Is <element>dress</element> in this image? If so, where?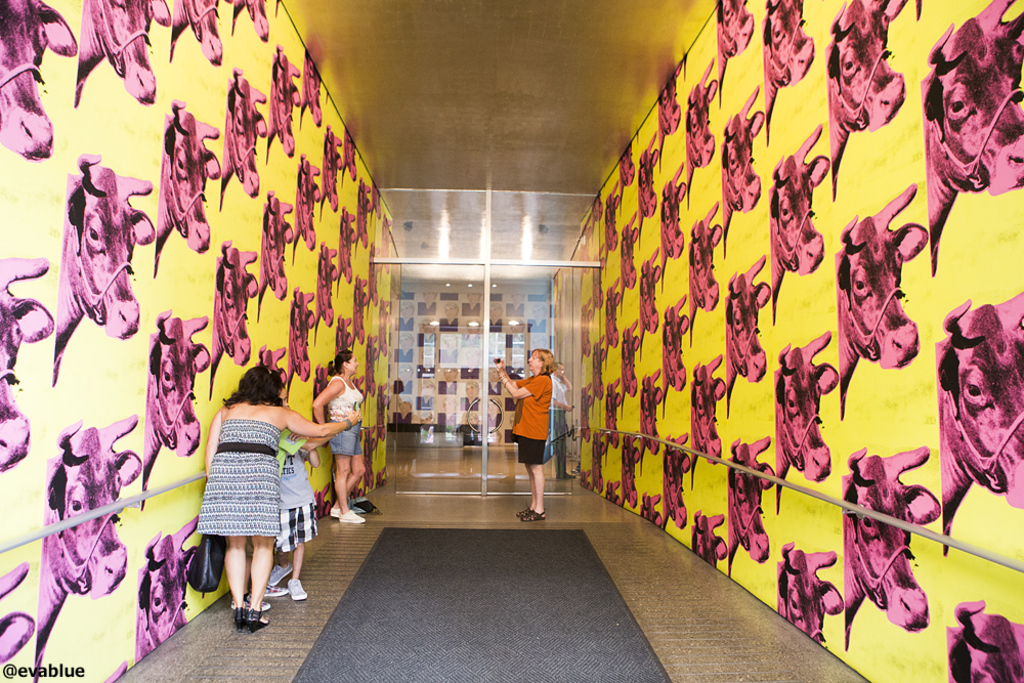
Yes, at <region>195, 418, 280, 532</region>.
